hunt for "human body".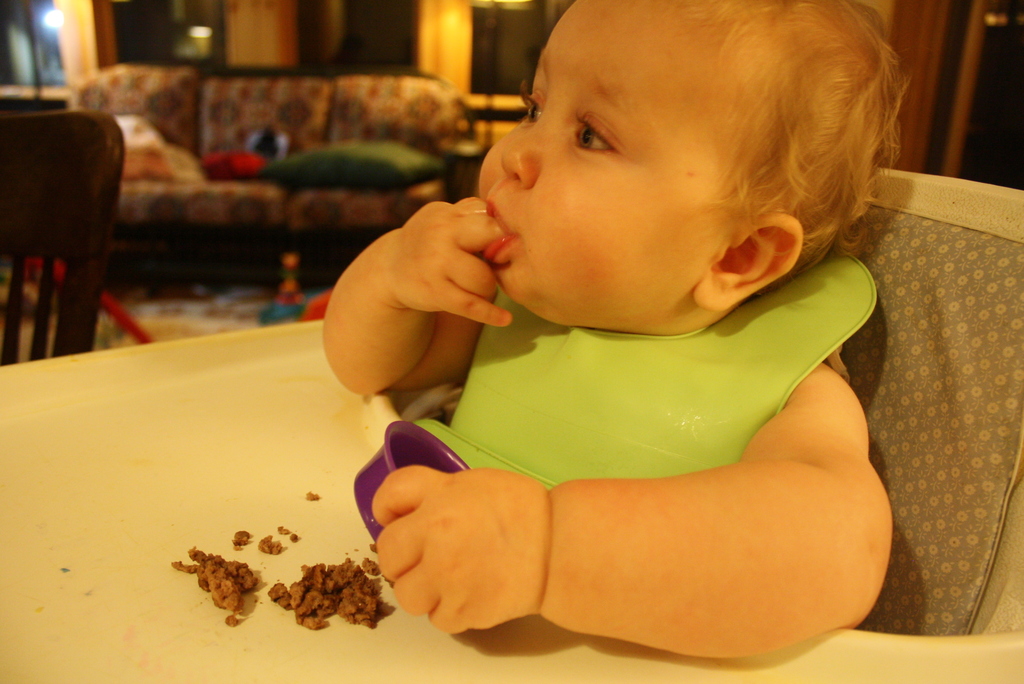
Hunted down at <box>335,0,908,669</box>.
